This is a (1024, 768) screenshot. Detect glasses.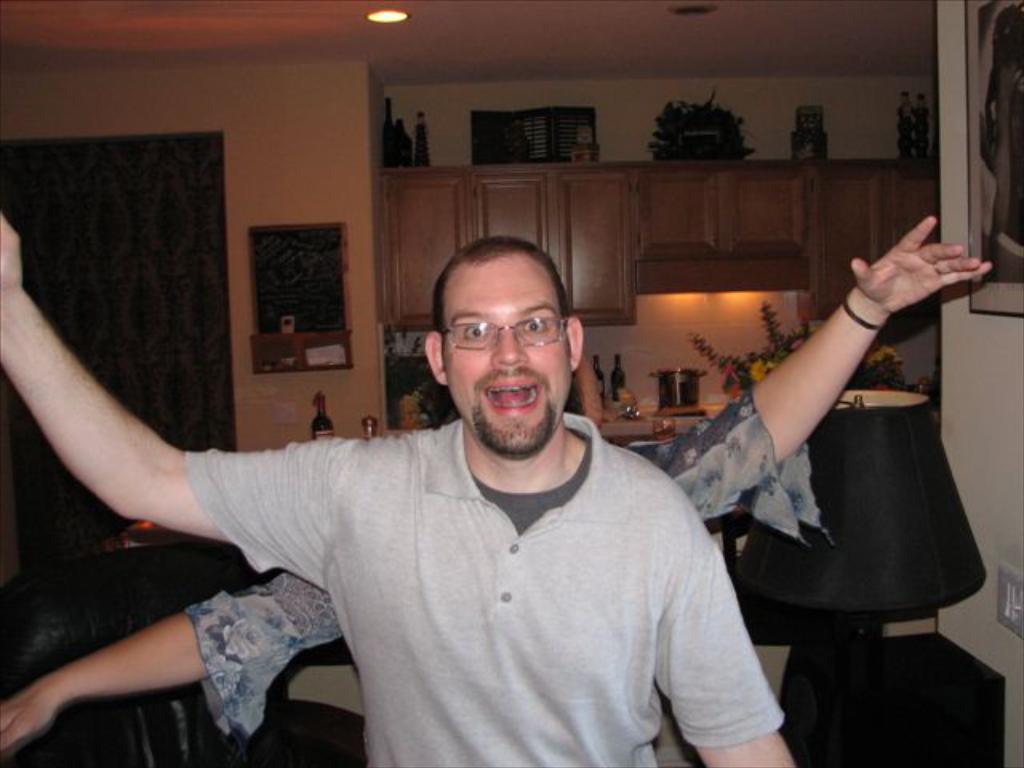
{"left": 438, "top": 314, "right": 571, "bottom": 354}.
